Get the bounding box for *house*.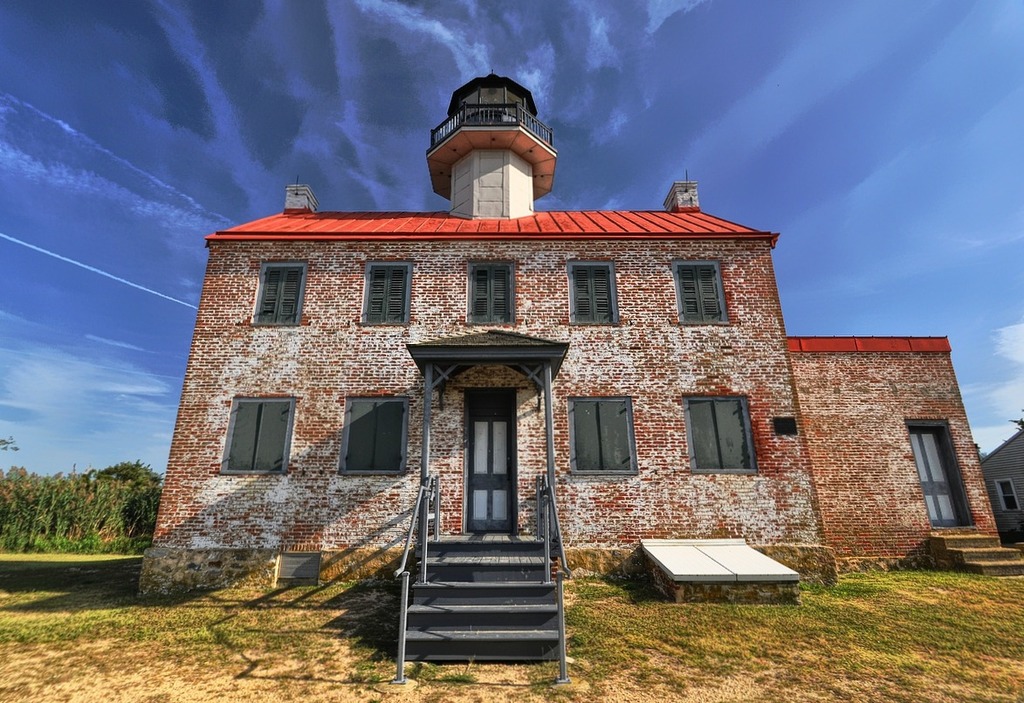
box(985, 417, 1023, 553).
